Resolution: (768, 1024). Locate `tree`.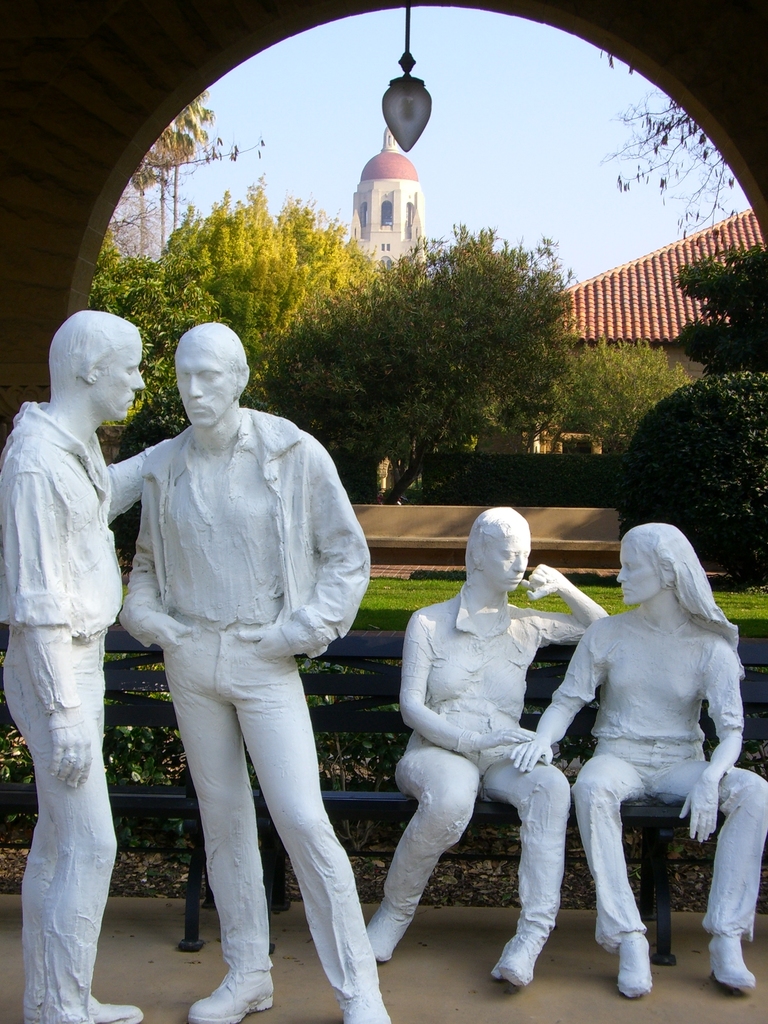
x1=112, y1=202, x2=177, y2=262.
